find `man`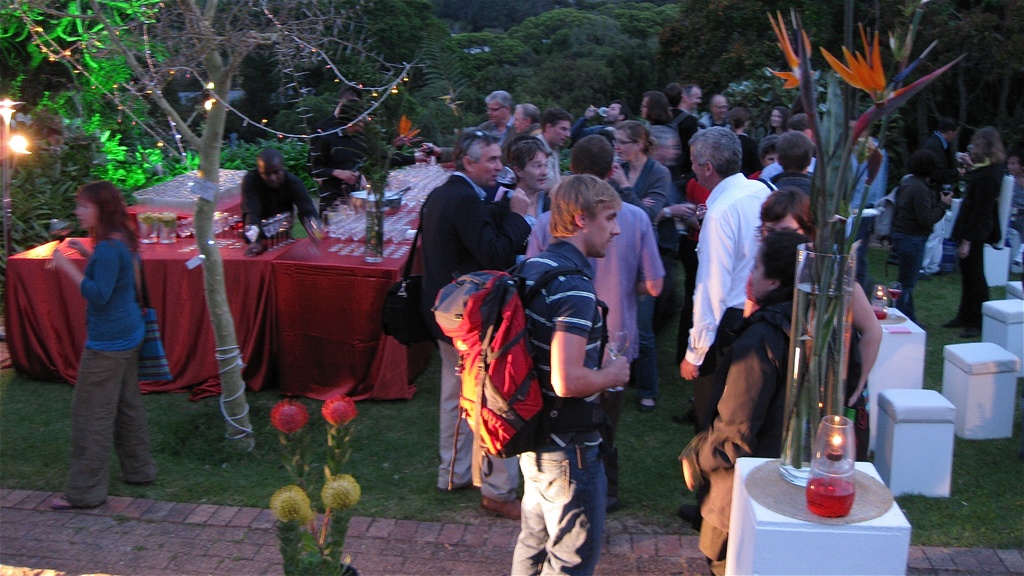
570, 103, 628, 143
